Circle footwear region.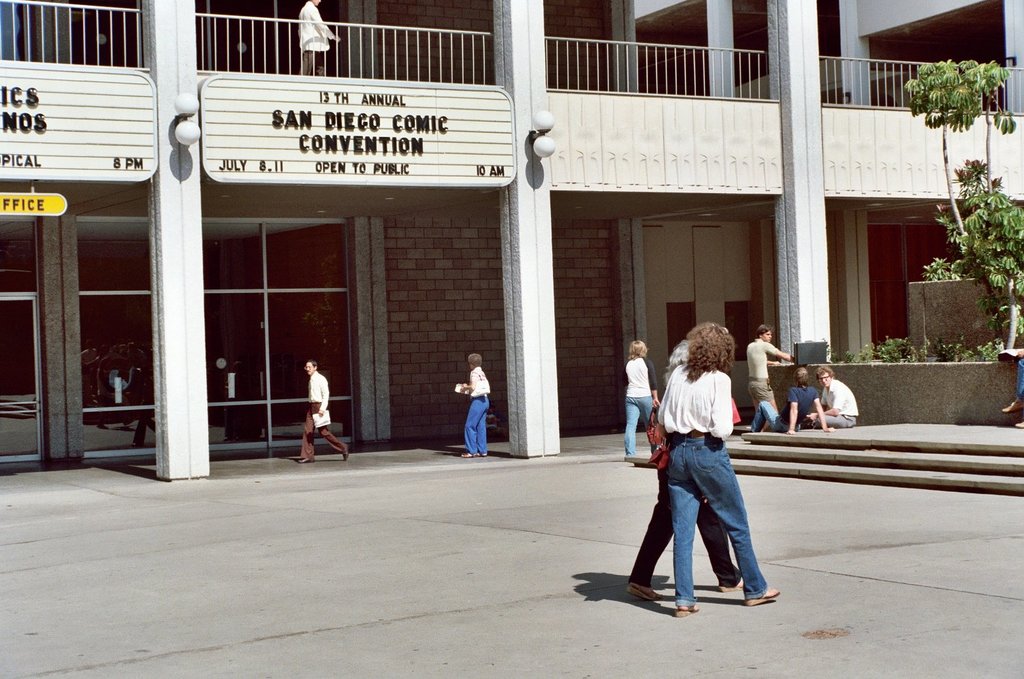
Region: x1=675, y1=602, x2=699, y2=617.
